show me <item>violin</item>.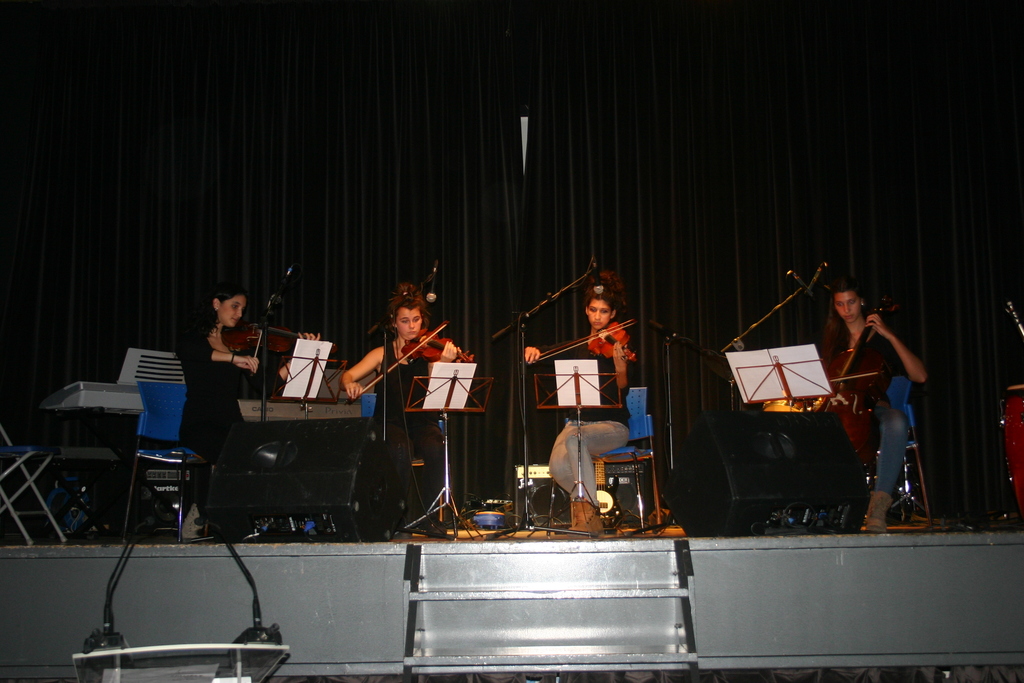
<item>violin</item> is here: locate(220, 269, 336, 365).
